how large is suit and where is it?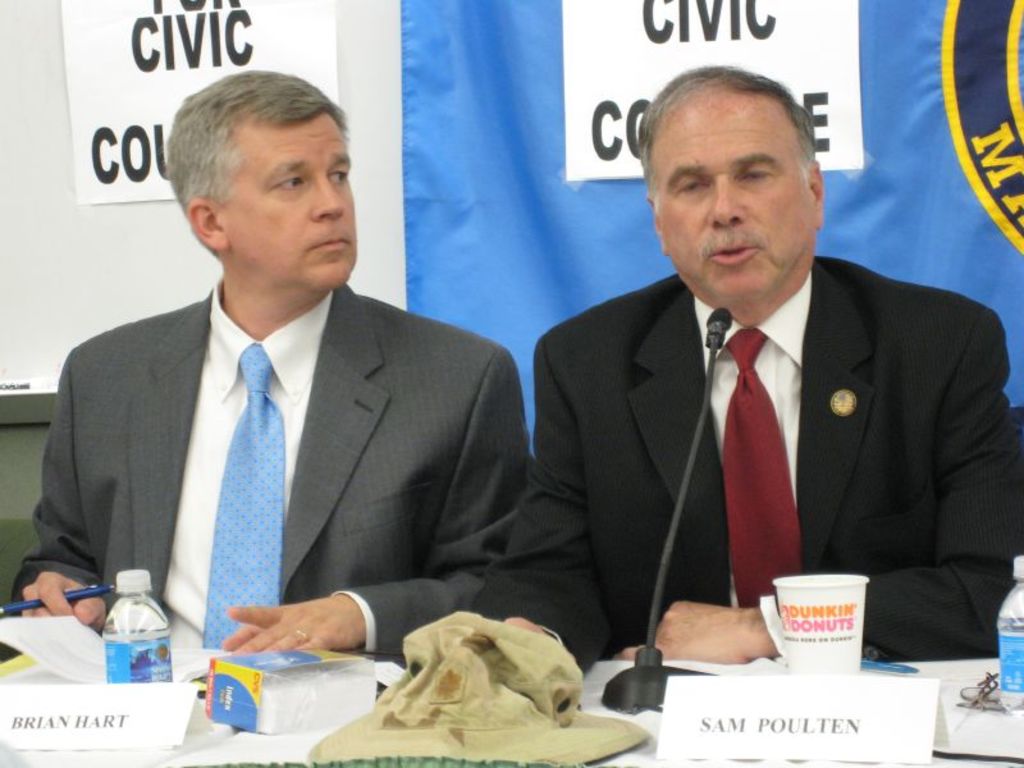
Bounding box: {"x1": 515, "y1": 160, "x2": 1009, "y2": 654}.
